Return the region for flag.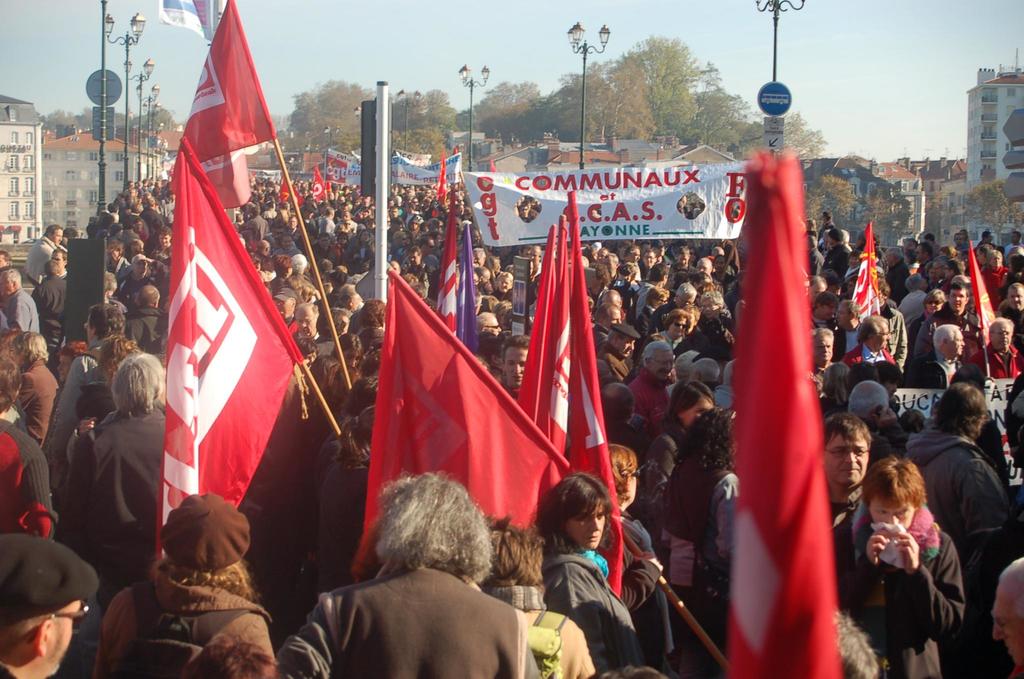
Rect(166, 0, 276, 200).
